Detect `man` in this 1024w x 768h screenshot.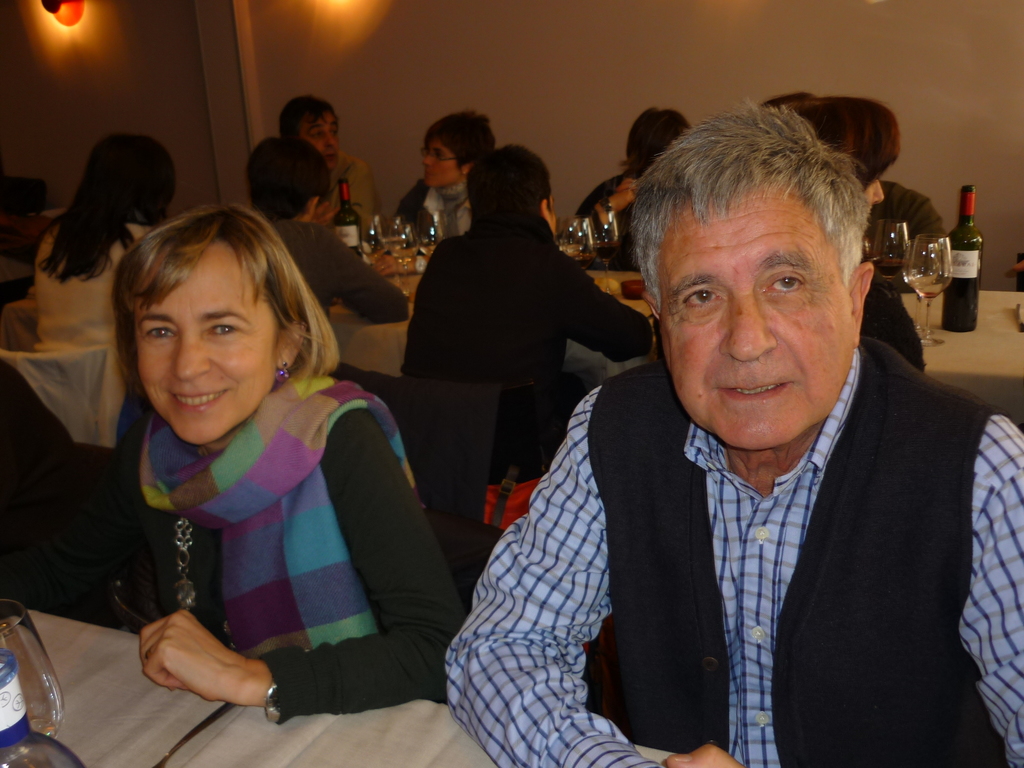
Detection: [246,136,413,321].
